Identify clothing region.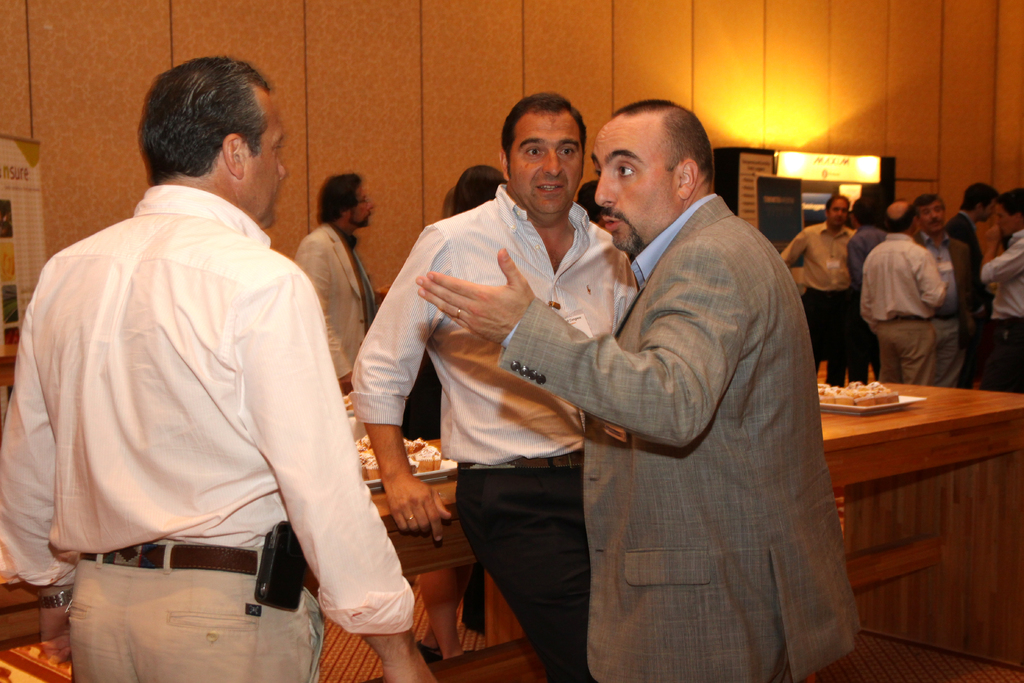
Region: <bbox>499, 201, 890, 680</bbox>.
